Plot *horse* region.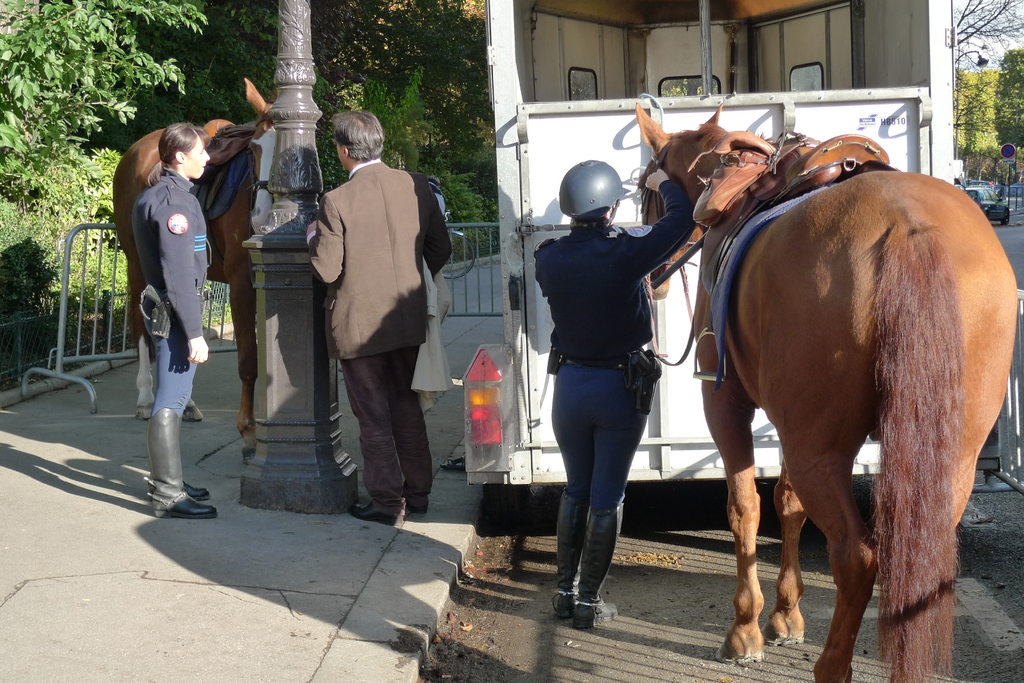
Plotted at 111 74 280 447.
